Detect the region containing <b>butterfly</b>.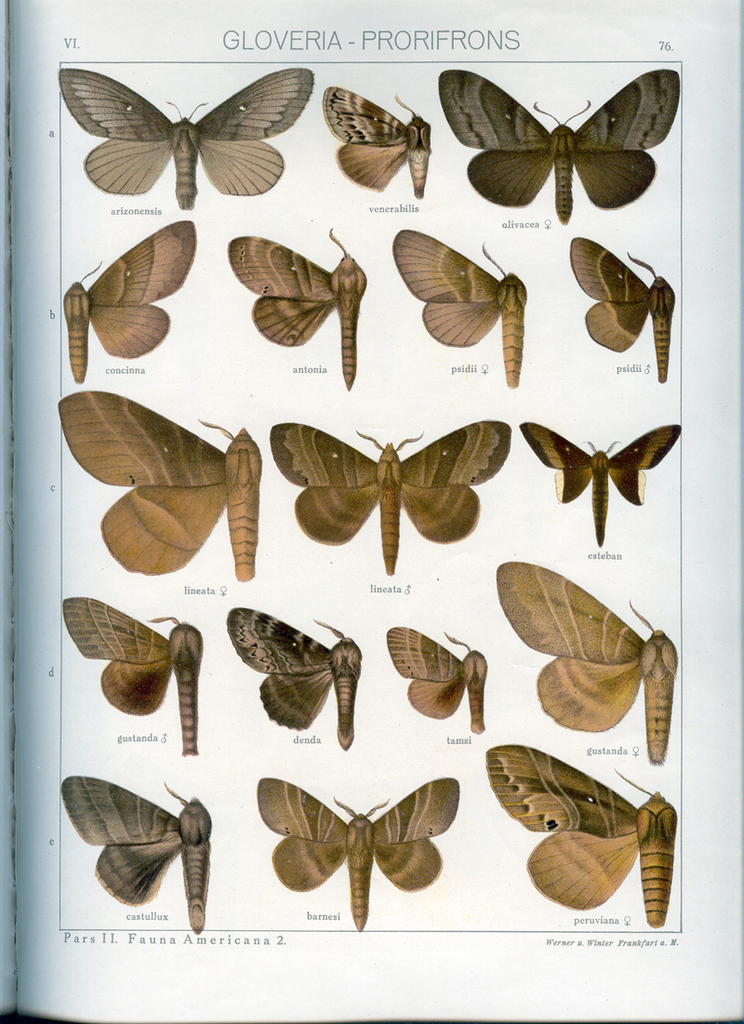
{"left": 562, "top": 229, "right": 679, "bottom": 381}.
